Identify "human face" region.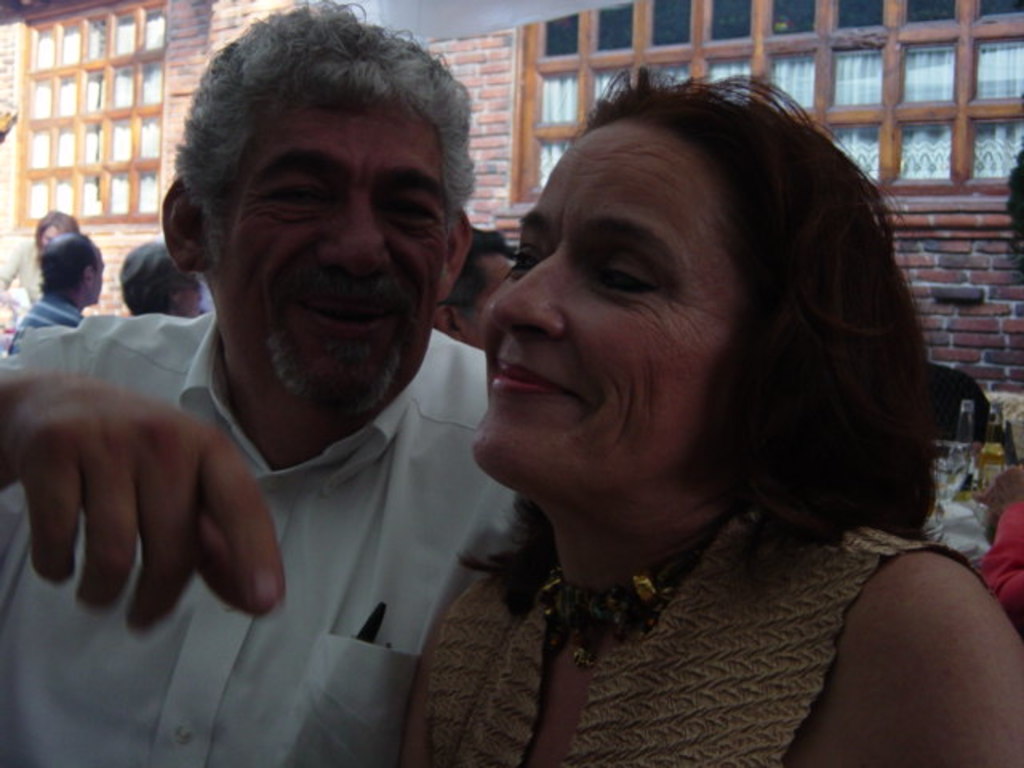
Region: <region>475, 114, 742, 478</region>.
